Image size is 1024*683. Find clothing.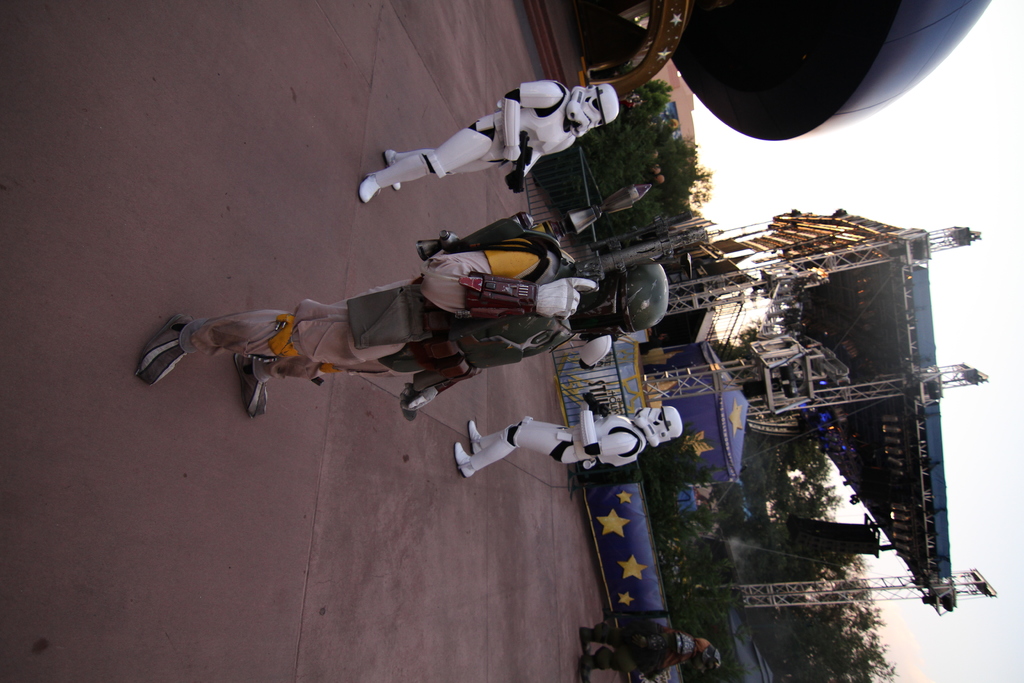
bbox=[592, 612, 709, 672].
